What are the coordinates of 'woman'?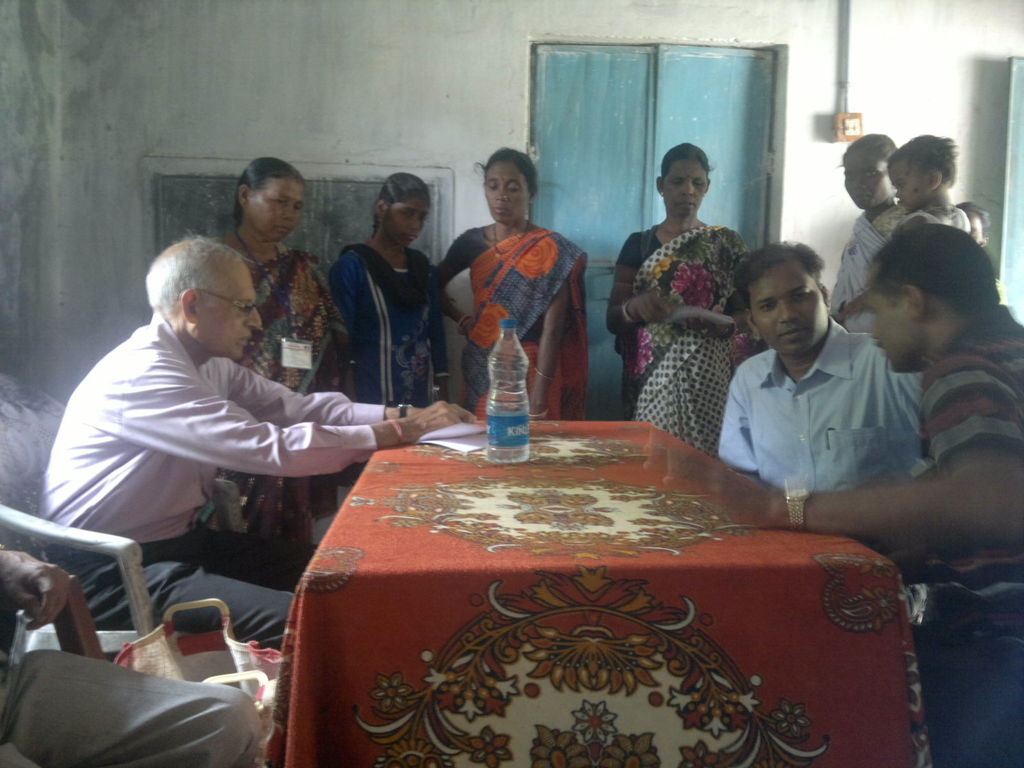
box(438, 143, 596, 430).
